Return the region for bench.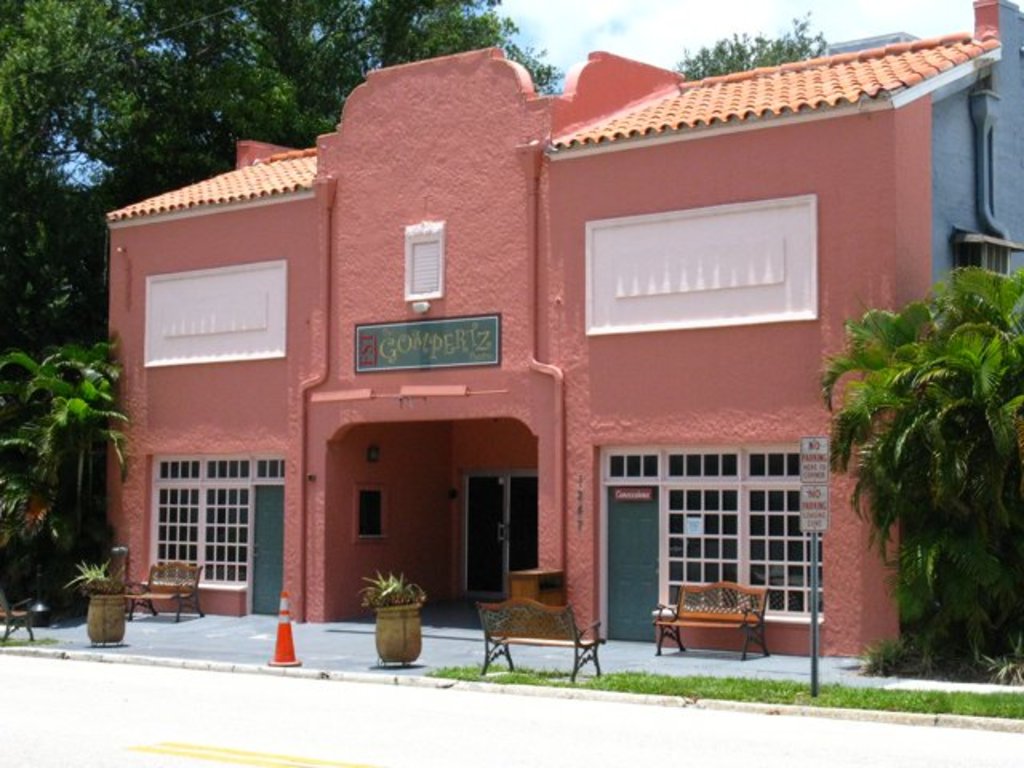
[x1=653, y1=581, x2=771, y2=661].
